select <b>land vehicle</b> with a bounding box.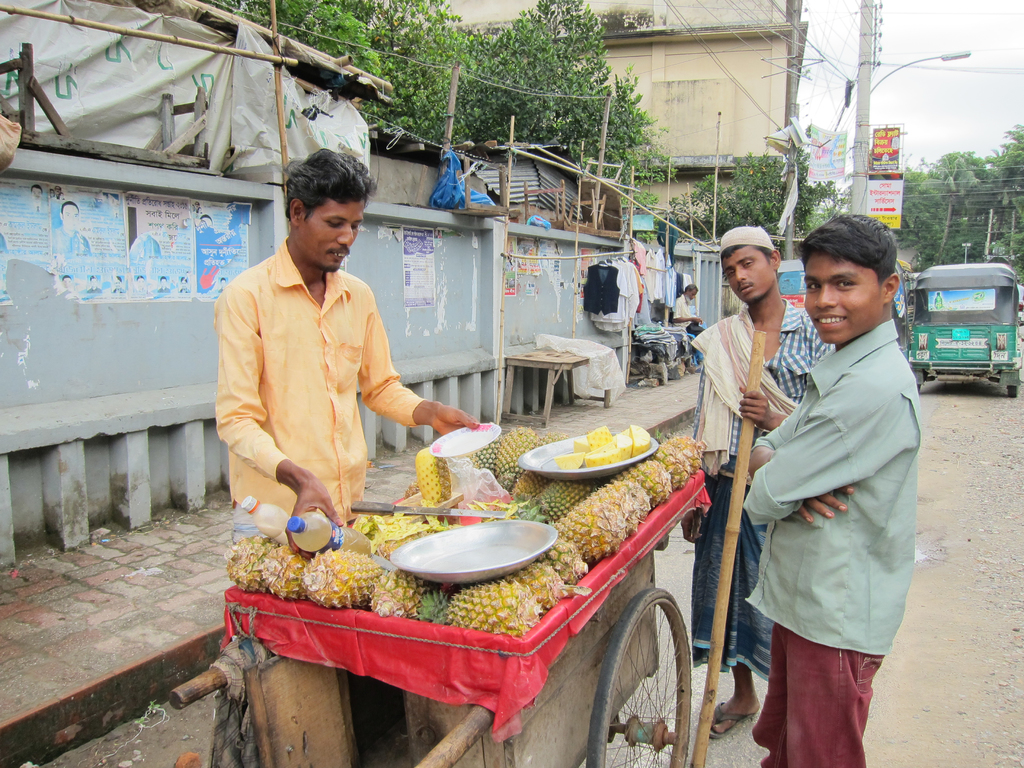
[left=913, top=256, right=1016, bottom=391].
